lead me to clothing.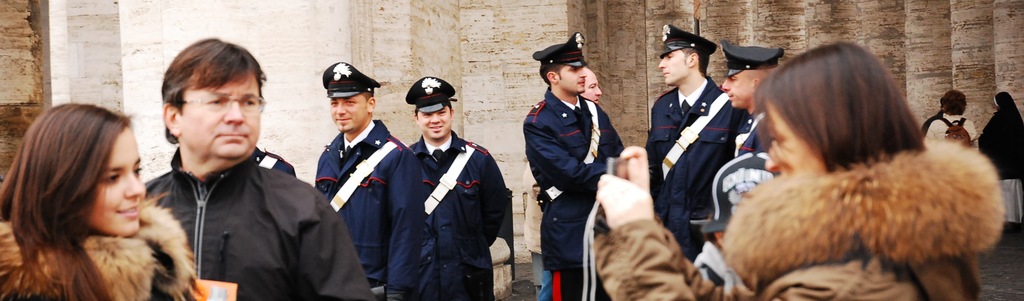
Lead to bbox=(314, 113, 419, 300).
